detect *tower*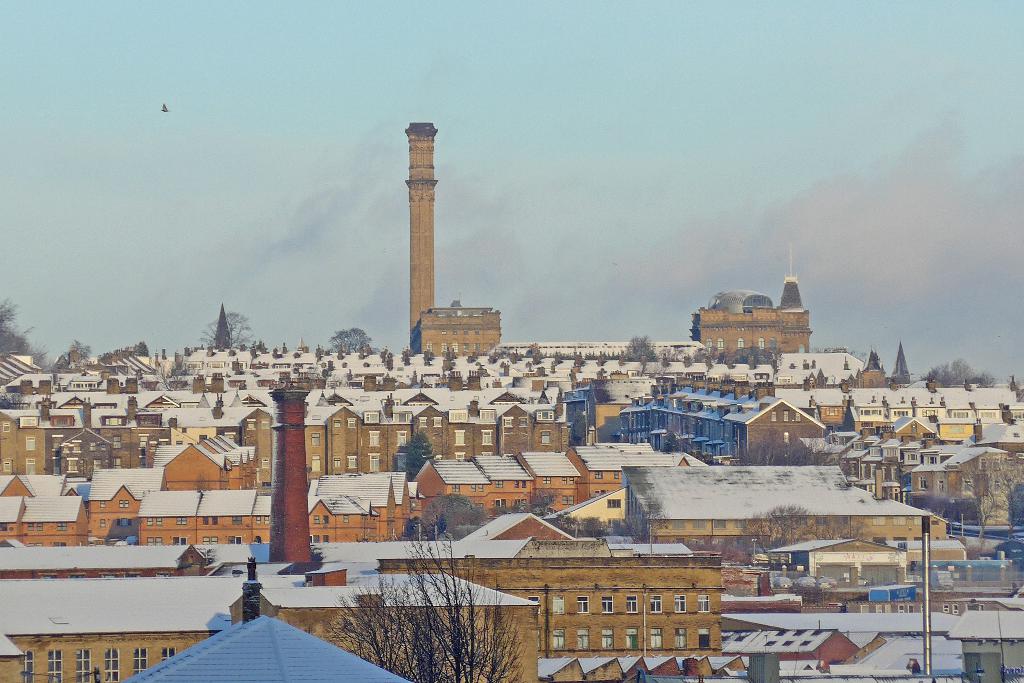
bbox(271, 383, 314, 562)
